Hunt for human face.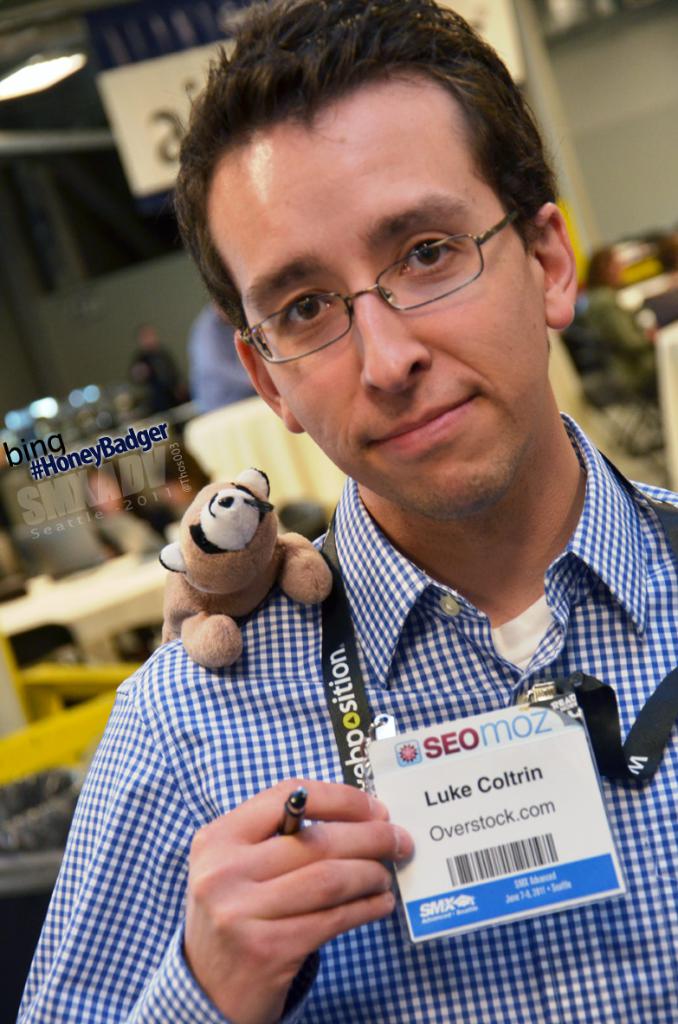
Hunted down at rect(89, 471, 123, 512).
